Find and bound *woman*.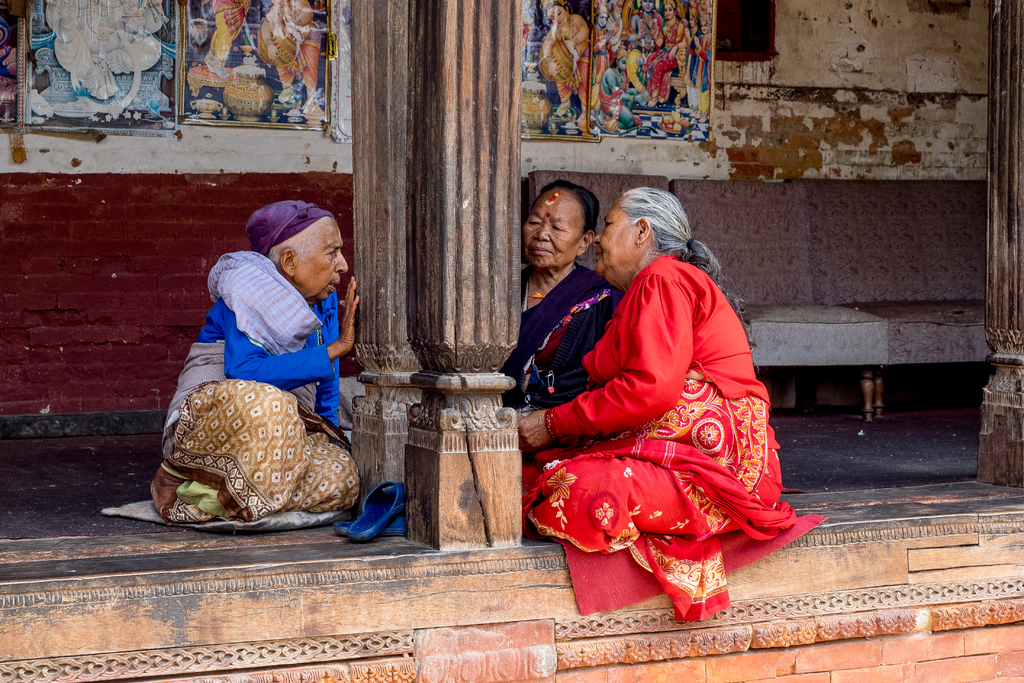
Bound: x1=499, y1=185, x2=621, y2=463.
